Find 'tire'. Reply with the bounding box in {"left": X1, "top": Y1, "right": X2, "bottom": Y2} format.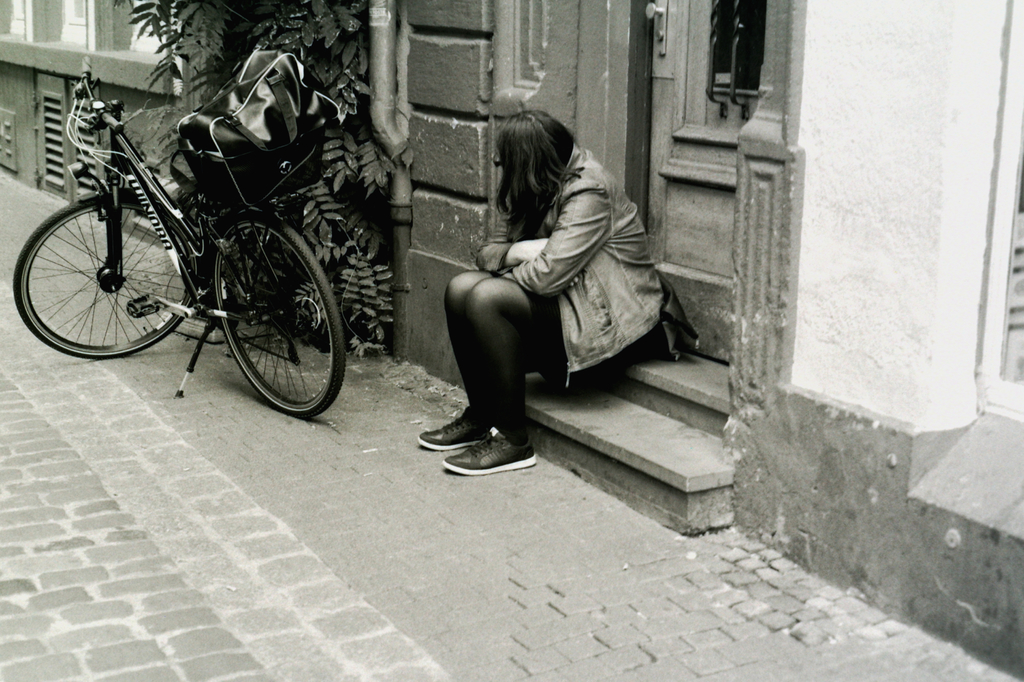
{"left": 204, "top": 196, "right": 330, "bottom": 419}.
